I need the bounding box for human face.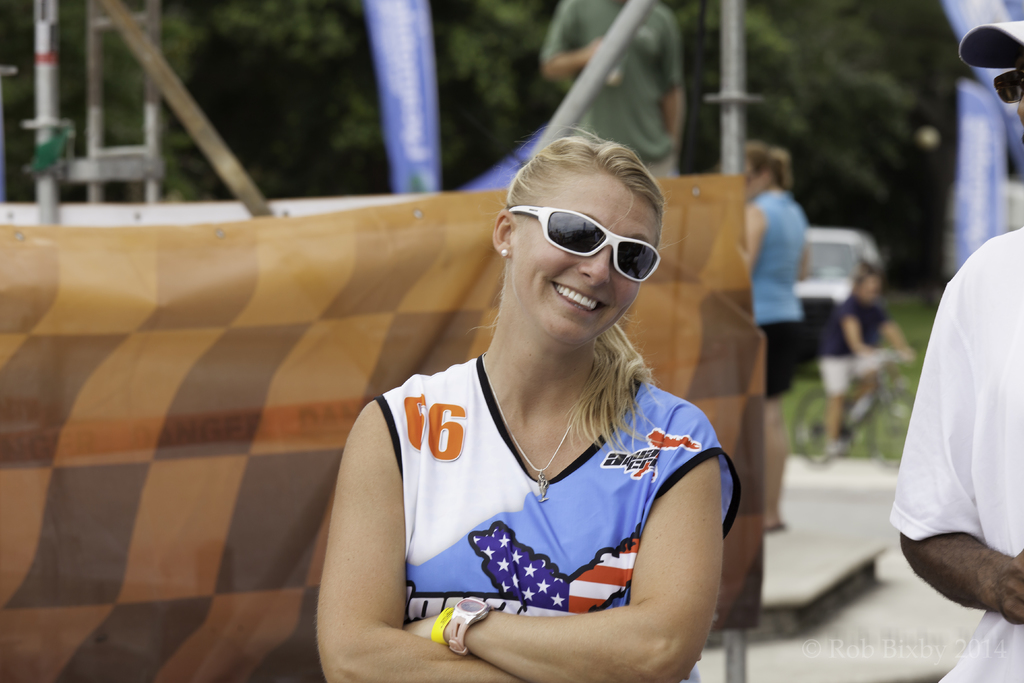
Here it is: (513, 172, 657, 341).
